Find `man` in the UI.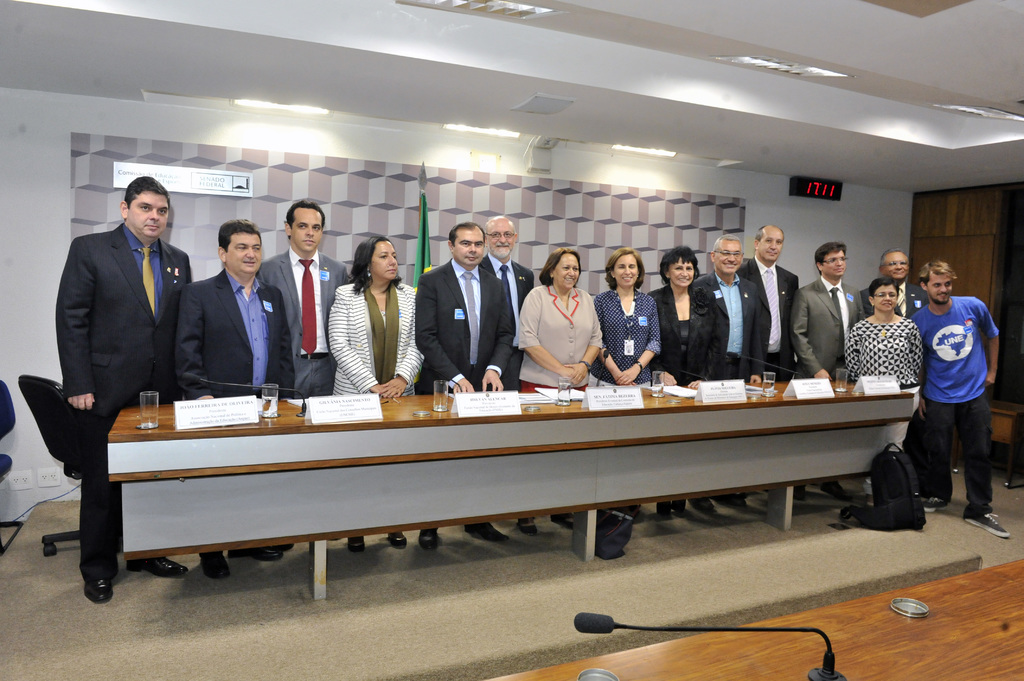
UI element at l=416, t=220, r=521, b=550.
